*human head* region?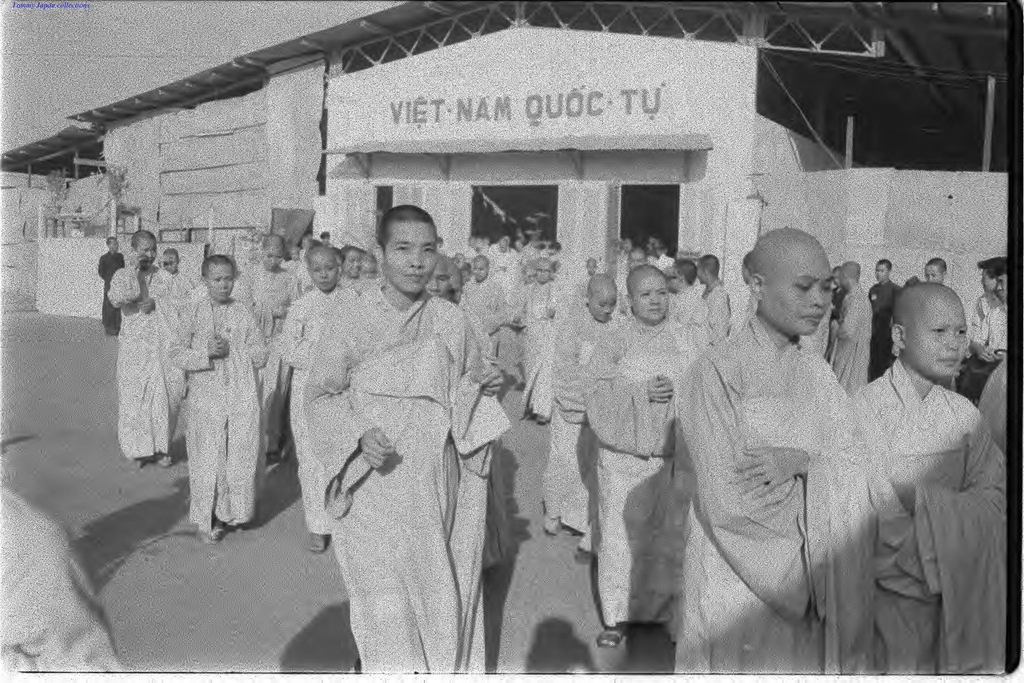
(338,247,365,278)
